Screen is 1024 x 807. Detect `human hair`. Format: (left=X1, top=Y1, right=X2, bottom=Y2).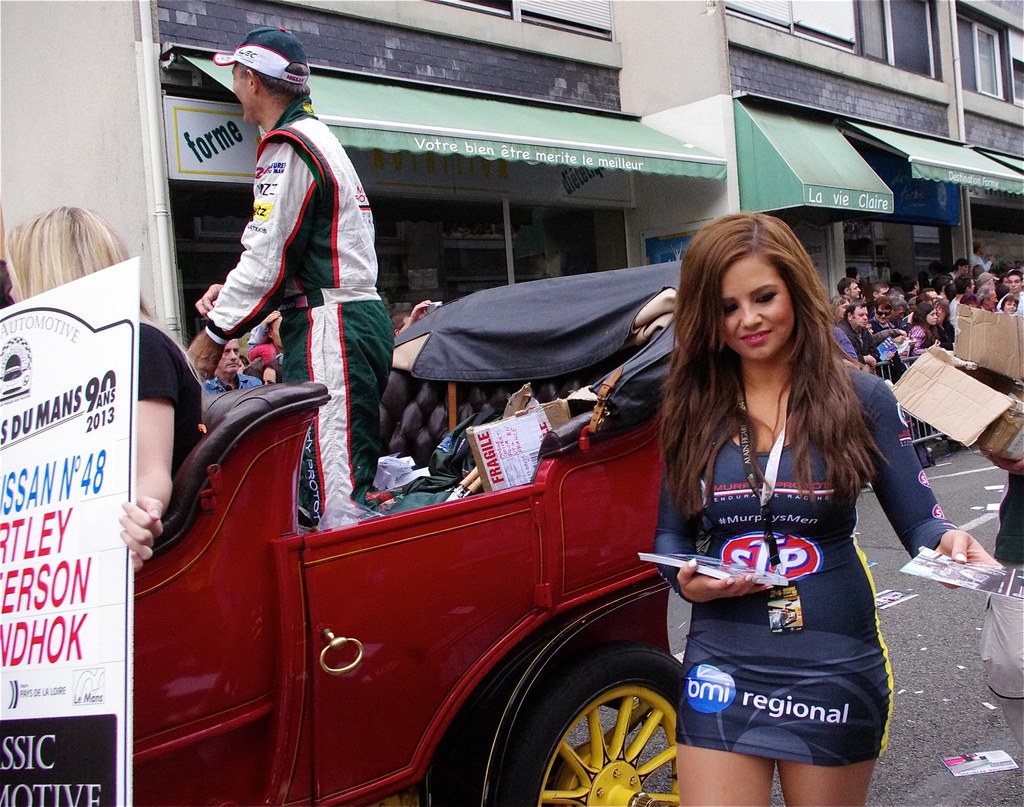
(left=6, top=202, right=152, bottom=314).
